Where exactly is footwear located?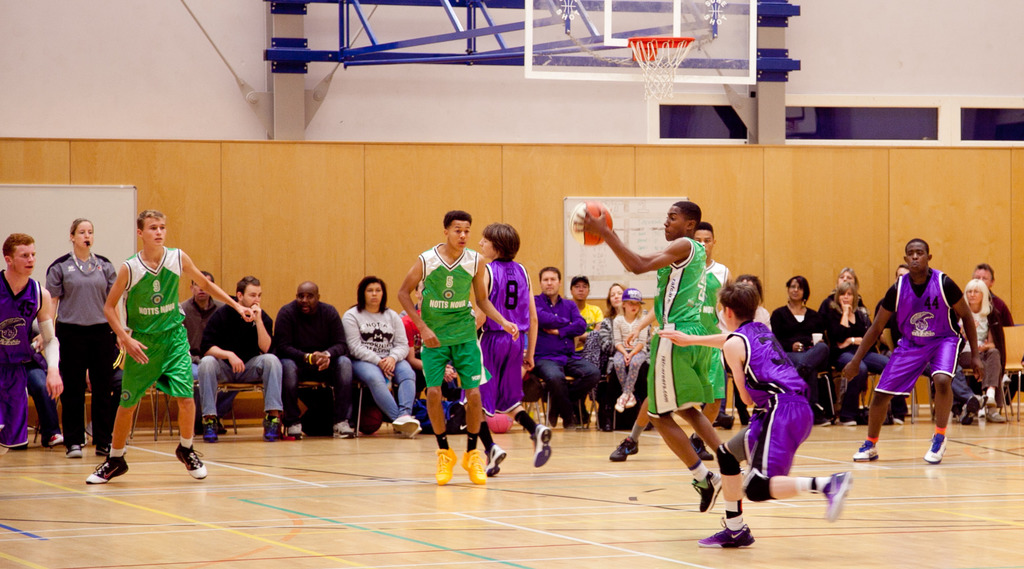
Its bounding box is Rect(50, 433, 65, 447).
